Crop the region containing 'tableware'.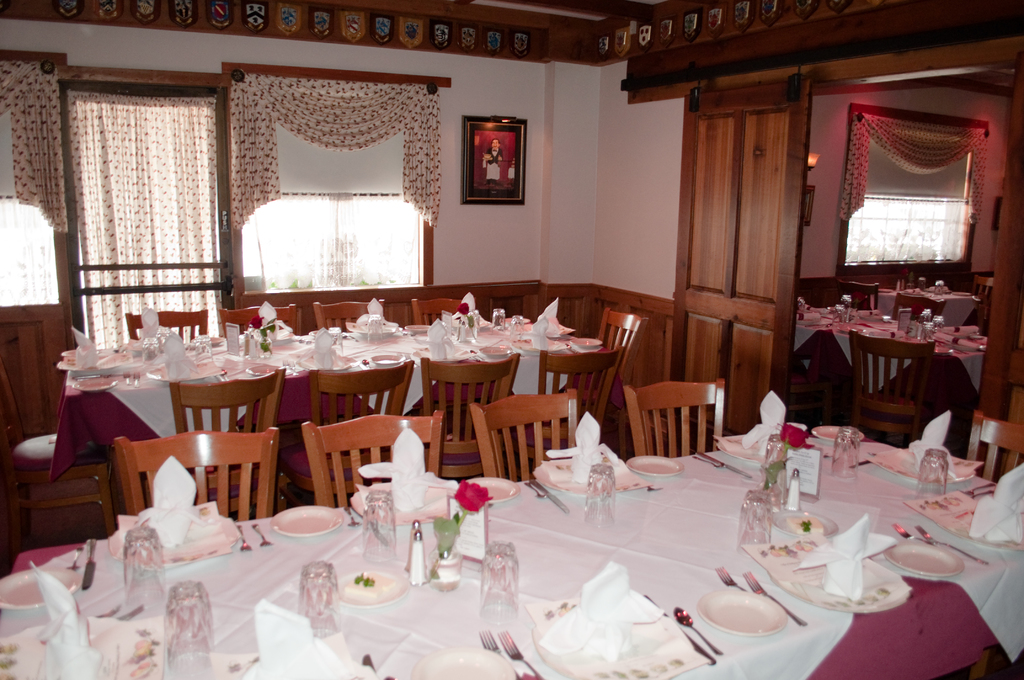
Crop region: l=495, t=624, r=551, b=679.
